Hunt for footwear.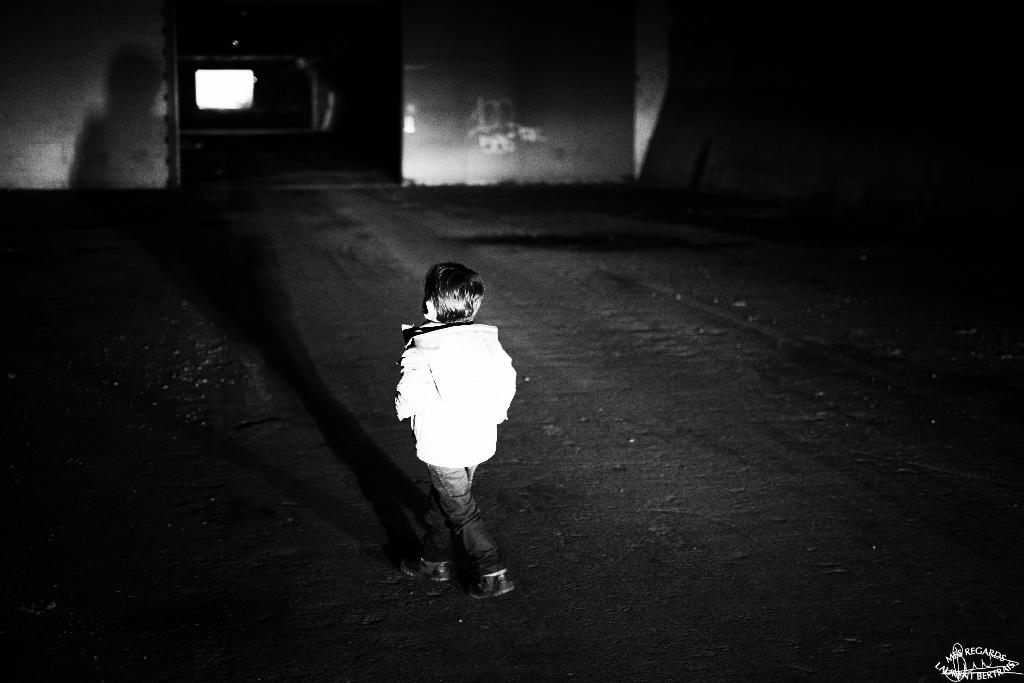
Hunted down at <bbox>463, 564, 515, 607</bbox>.
